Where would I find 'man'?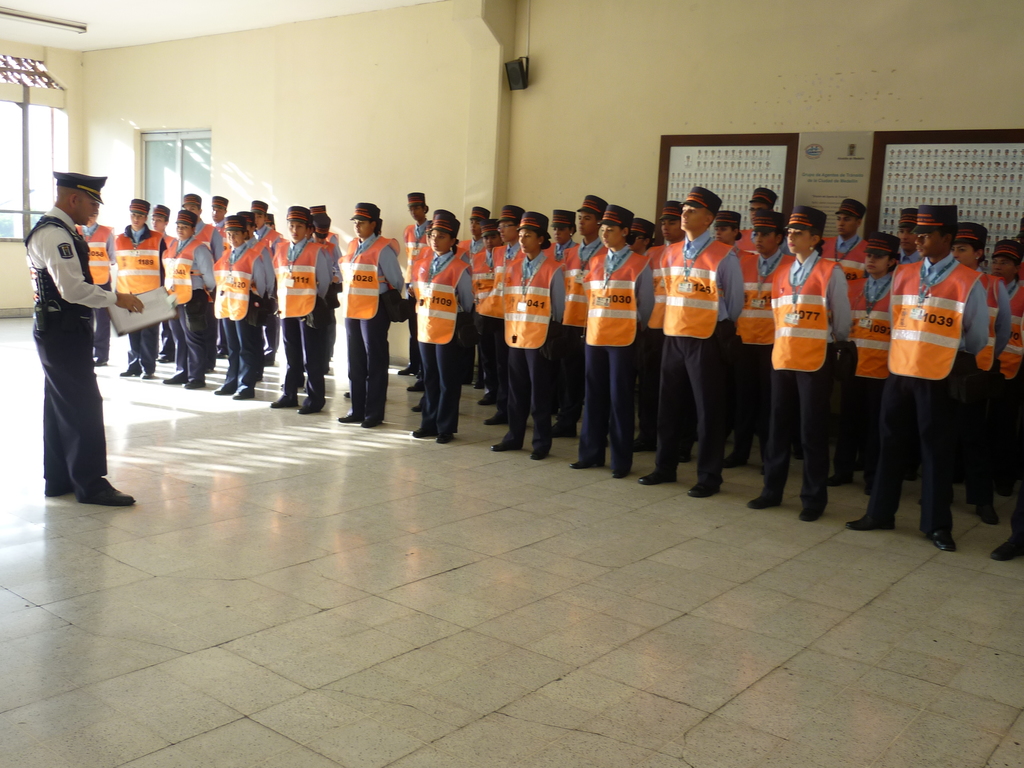
At select_region(99, 203, 154, 382).
